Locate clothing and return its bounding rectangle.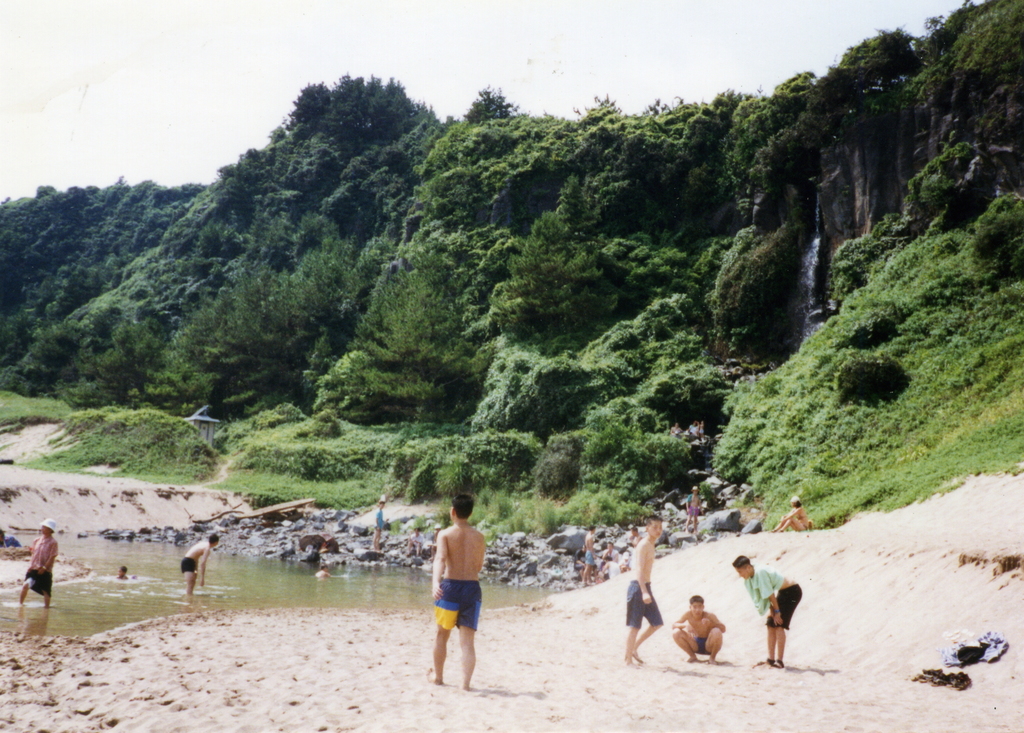
748:562:785:619.
